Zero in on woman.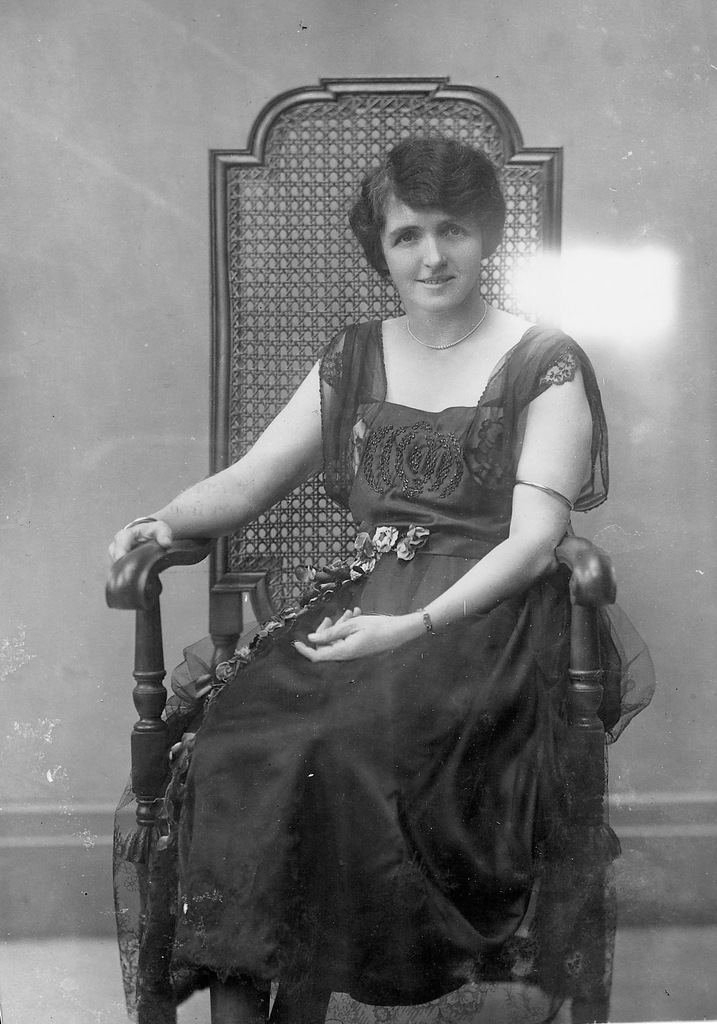
Zeroed in: bbox=(99, 138, 680, 1023).
